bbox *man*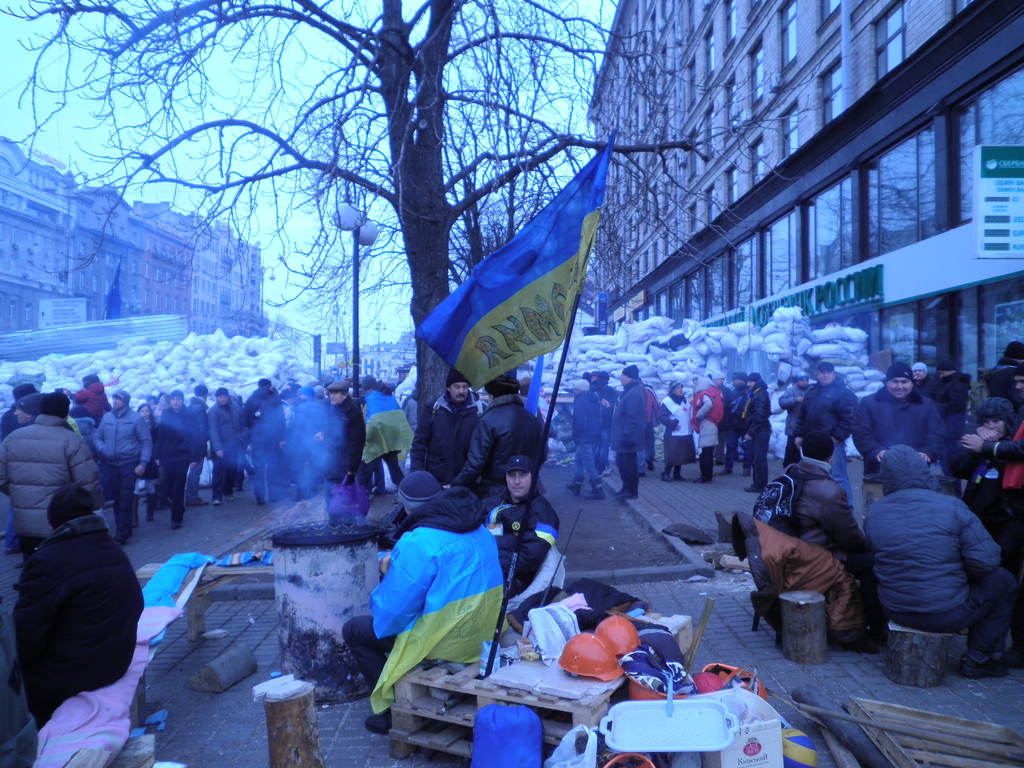
{"left": 329, "top": 464, "right": 515, "bottom": 699}
